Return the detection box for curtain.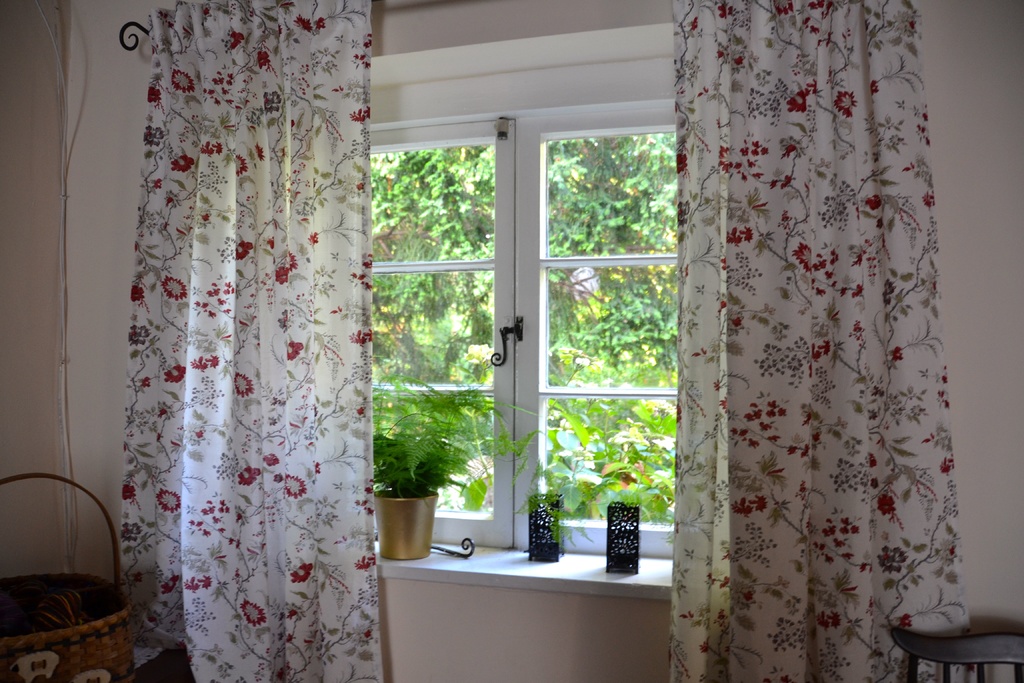
[left=120, top=0, right=386, bottom=682].
